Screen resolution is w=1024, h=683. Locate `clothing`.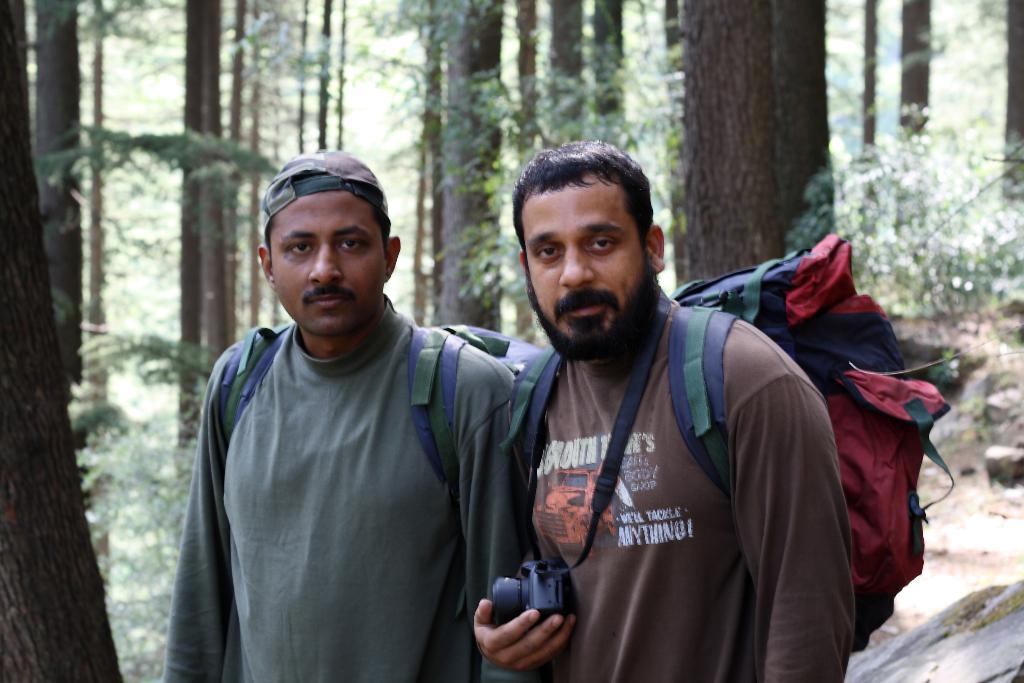
(161, 243, 579, 682).
